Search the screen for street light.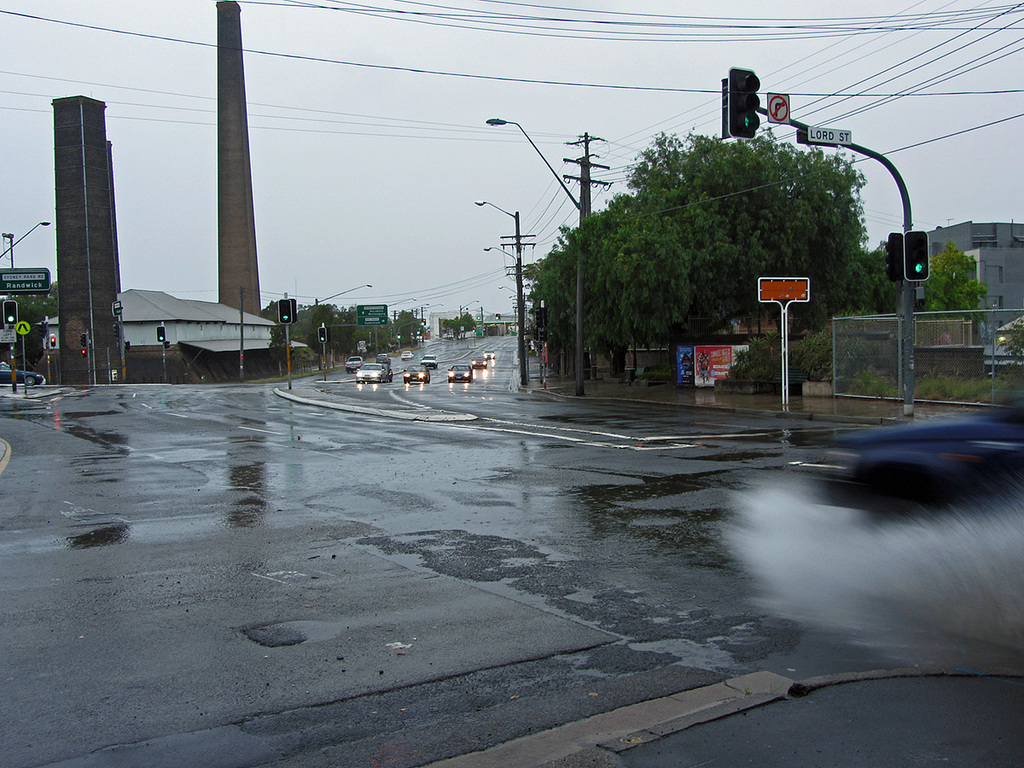
Found at box=[0, 218, 55, 258].
